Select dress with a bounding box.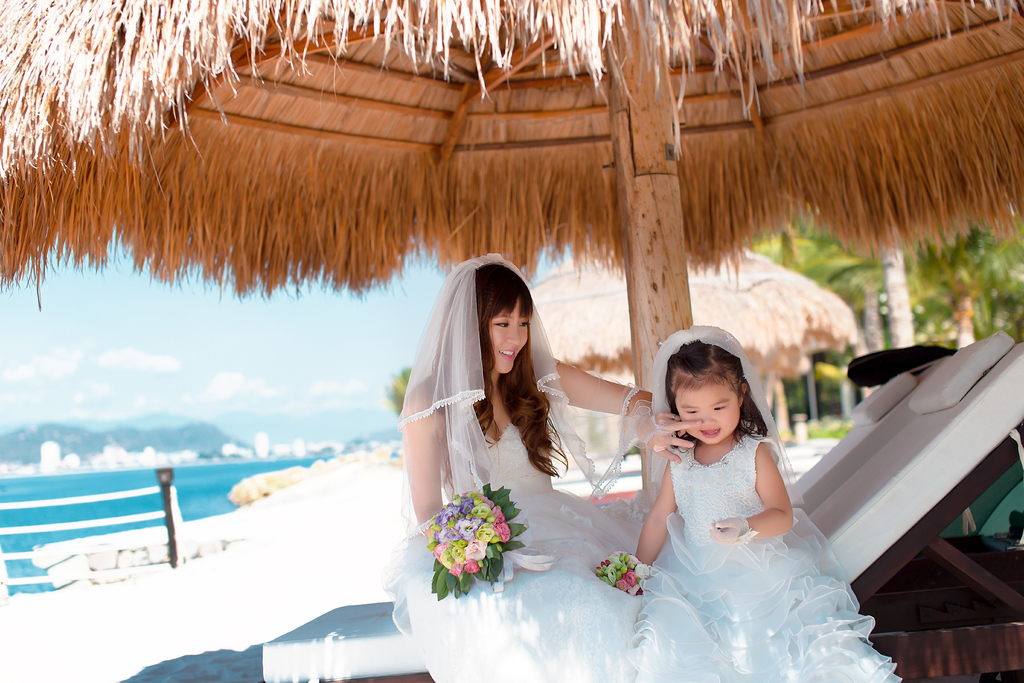
(629,429,904,682).
